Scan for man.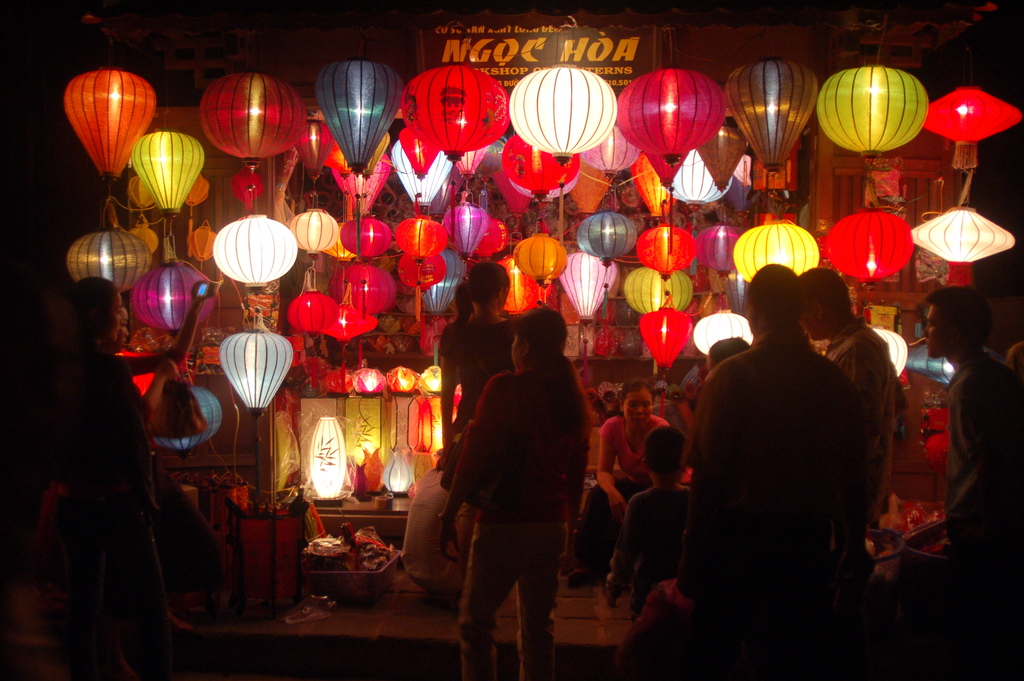
Scan result: bbox(690, 257, 858, 680).
